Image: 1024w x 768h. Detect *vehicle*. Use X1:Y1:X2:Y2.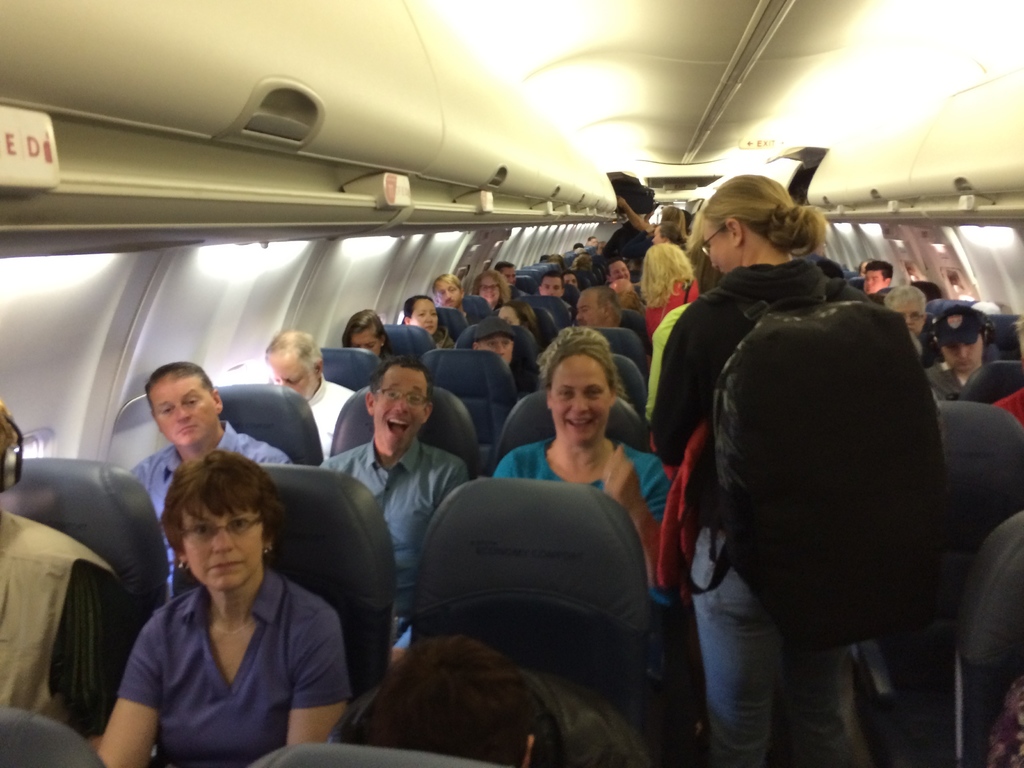
0:0:1023:767.
